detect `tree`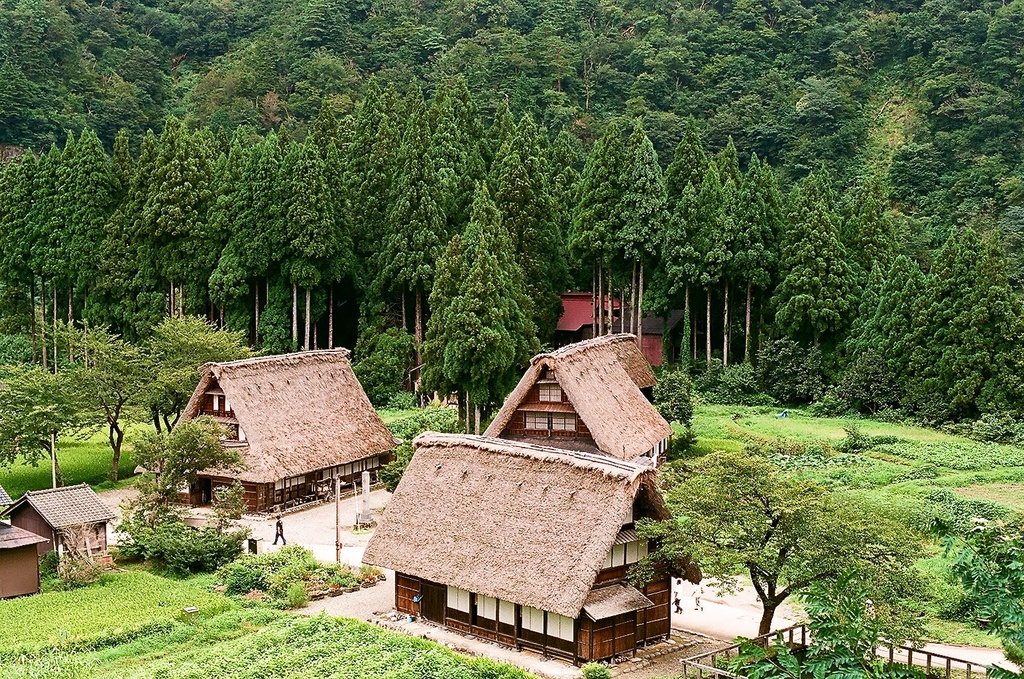
BBox(359, 121, 390, 261)
